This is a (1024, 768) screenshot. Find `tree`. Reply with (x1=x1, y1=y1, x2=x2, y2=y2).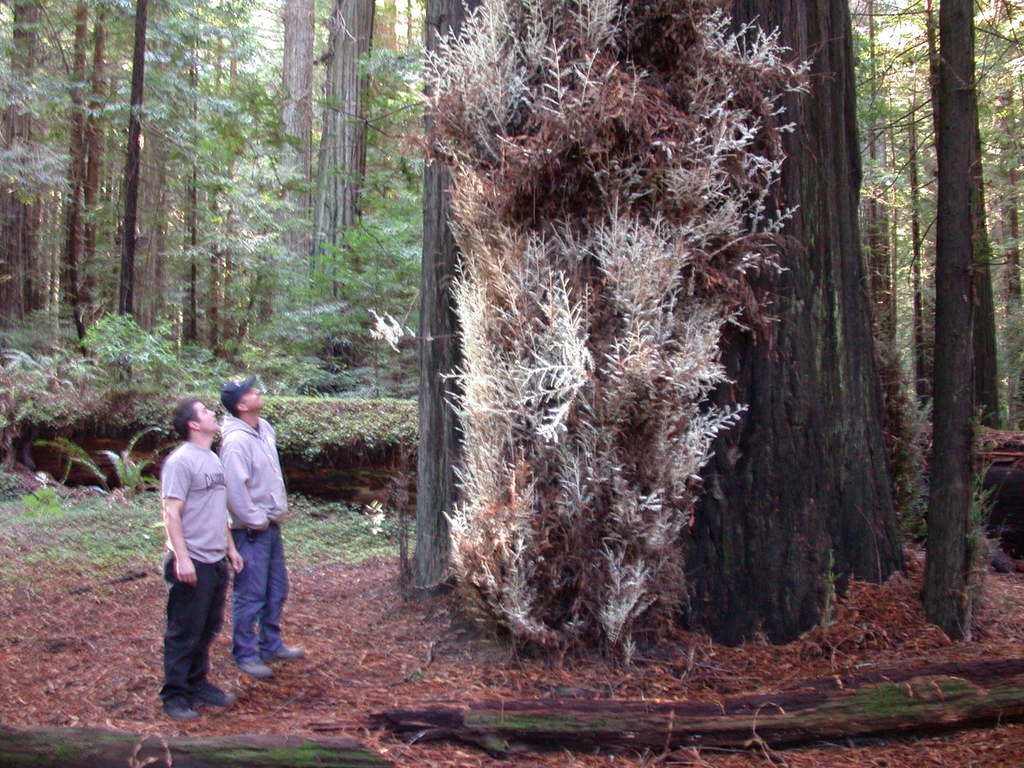
(x1=269, y1=1, x2=320, y2=307).
